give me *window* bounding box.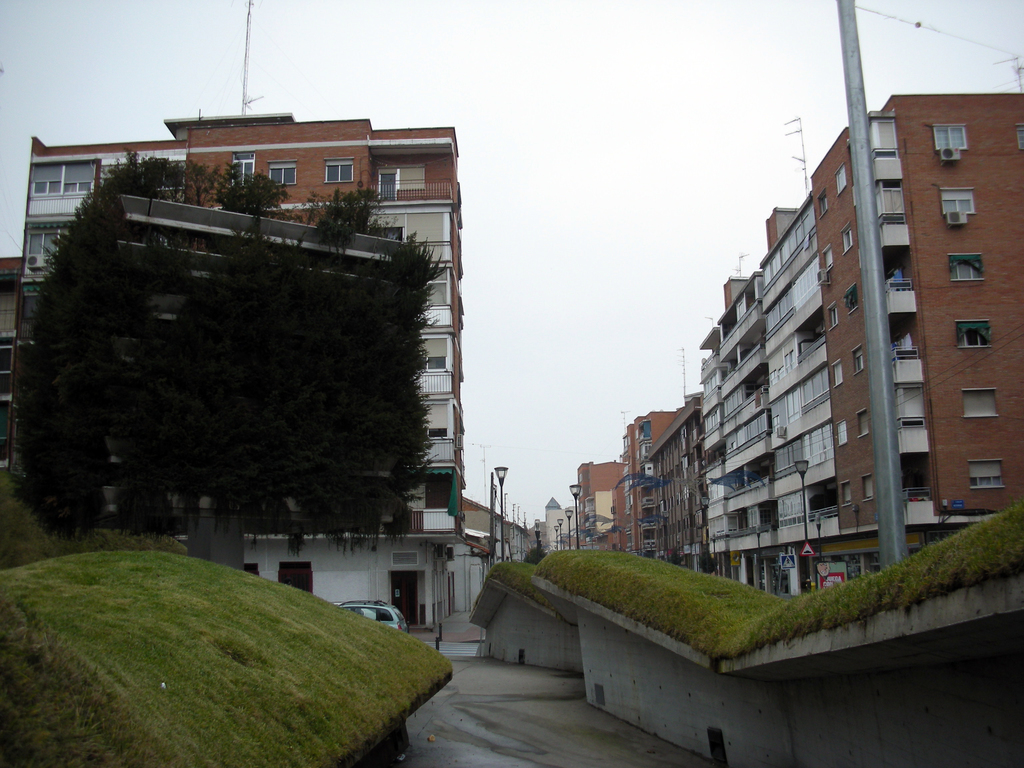
[954, 324, 990, 348].
